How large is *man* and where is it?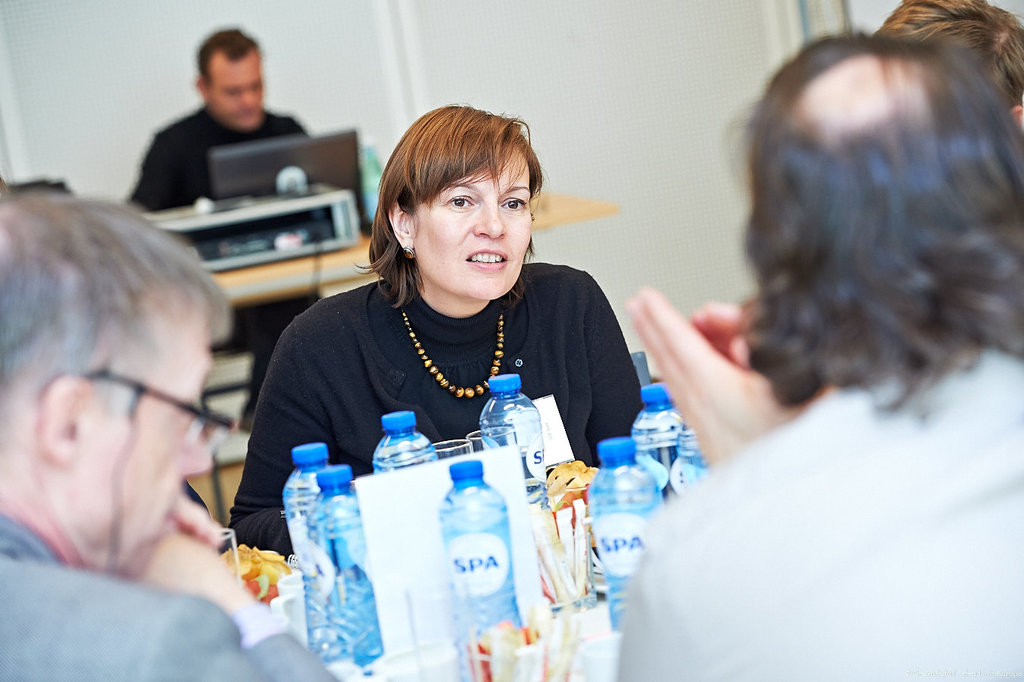
Bounding box: left=864, top=0, right=1023, bottom=139.
